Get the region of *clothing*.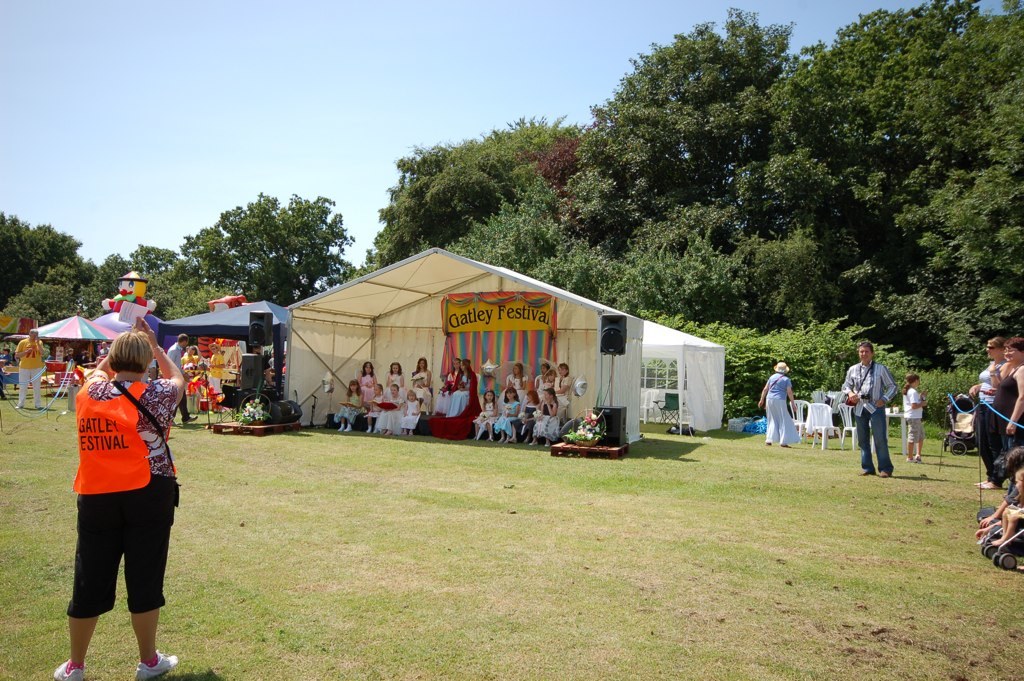
501, 375, 531, 404.
